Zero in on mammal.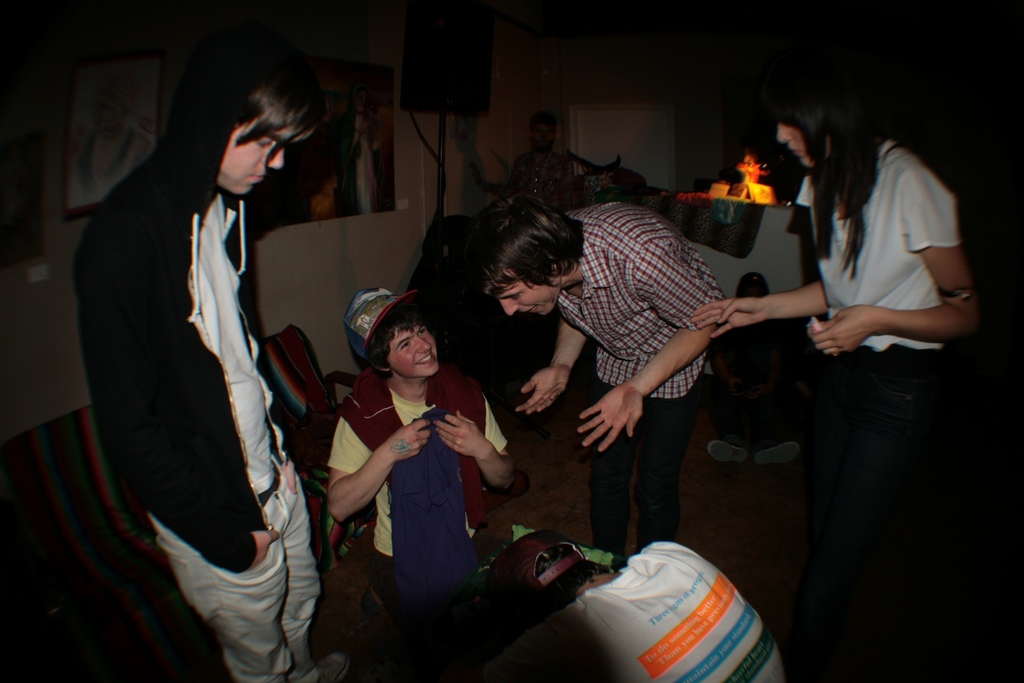
Zeroed in: (80, 37, 317, 636).
